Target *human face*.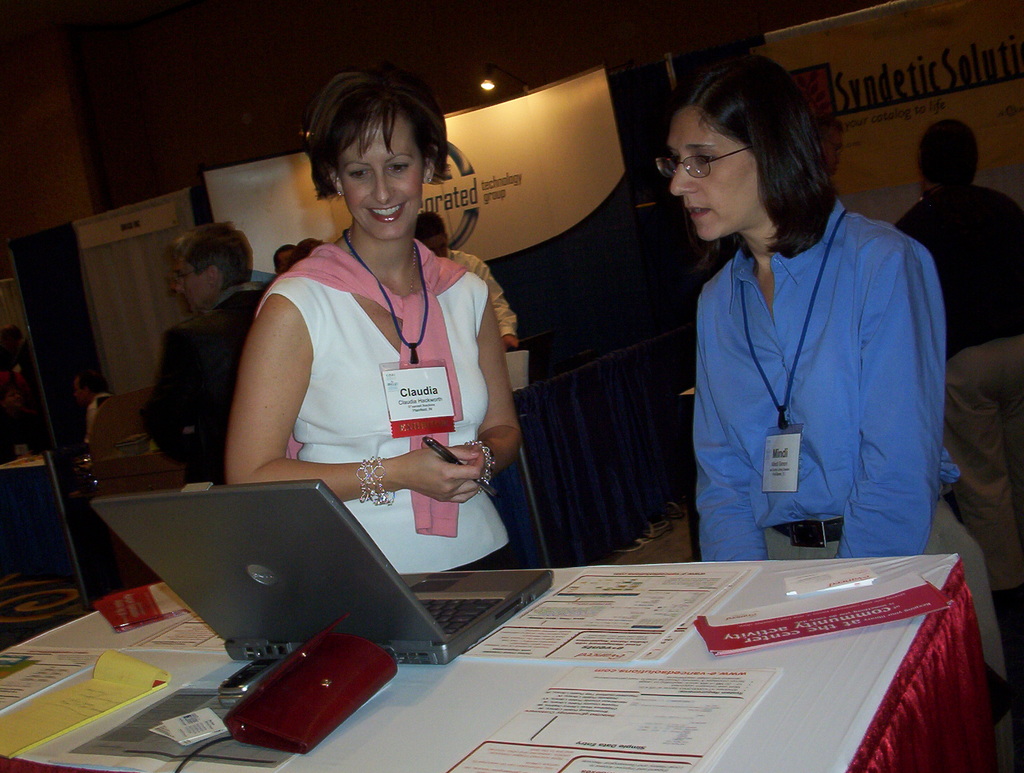
Target region: bbox=(329, 108, 426, 245).
